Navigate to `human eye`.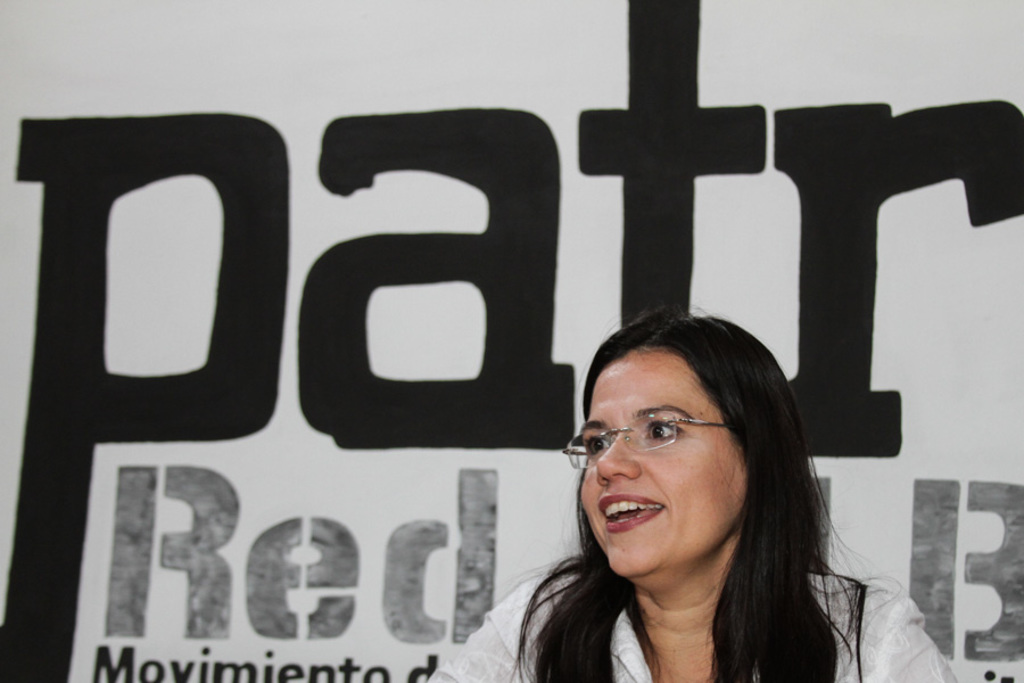
Navigation target: bbox(583, 429, 613, 460).
